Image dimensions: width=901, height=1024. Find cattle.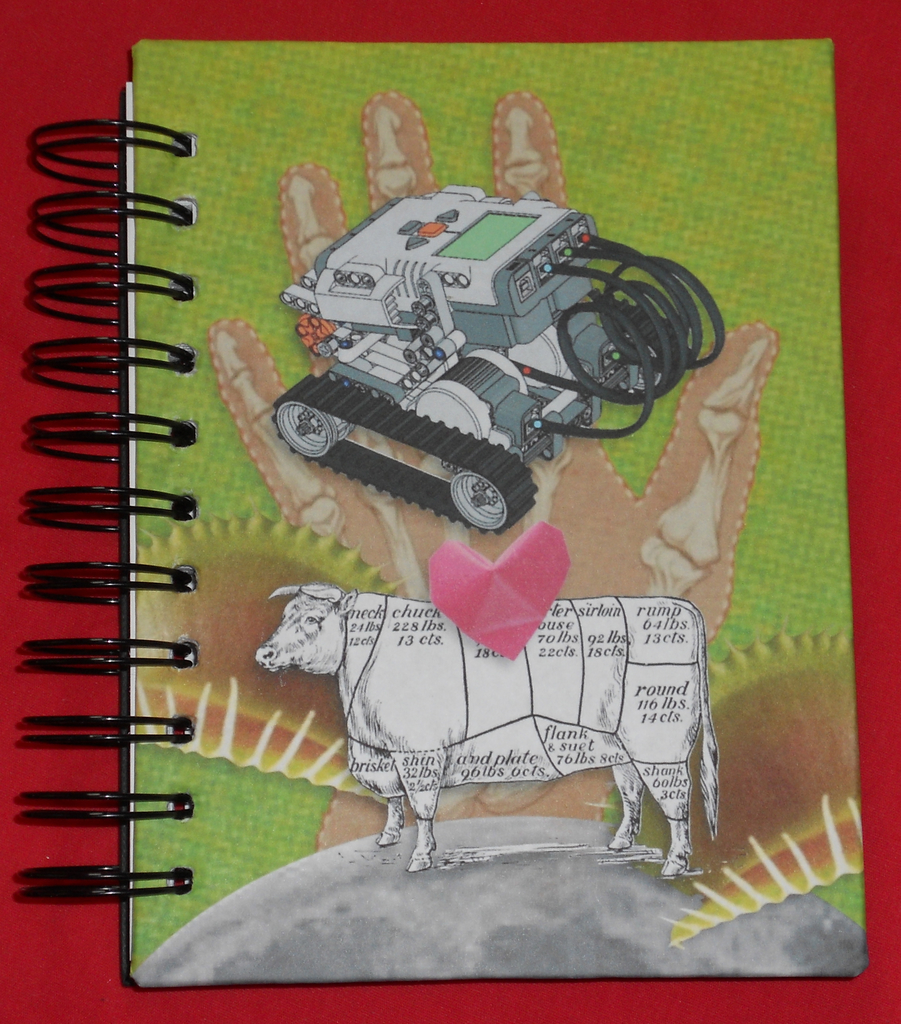
box=[261, 583, 702, 867].
